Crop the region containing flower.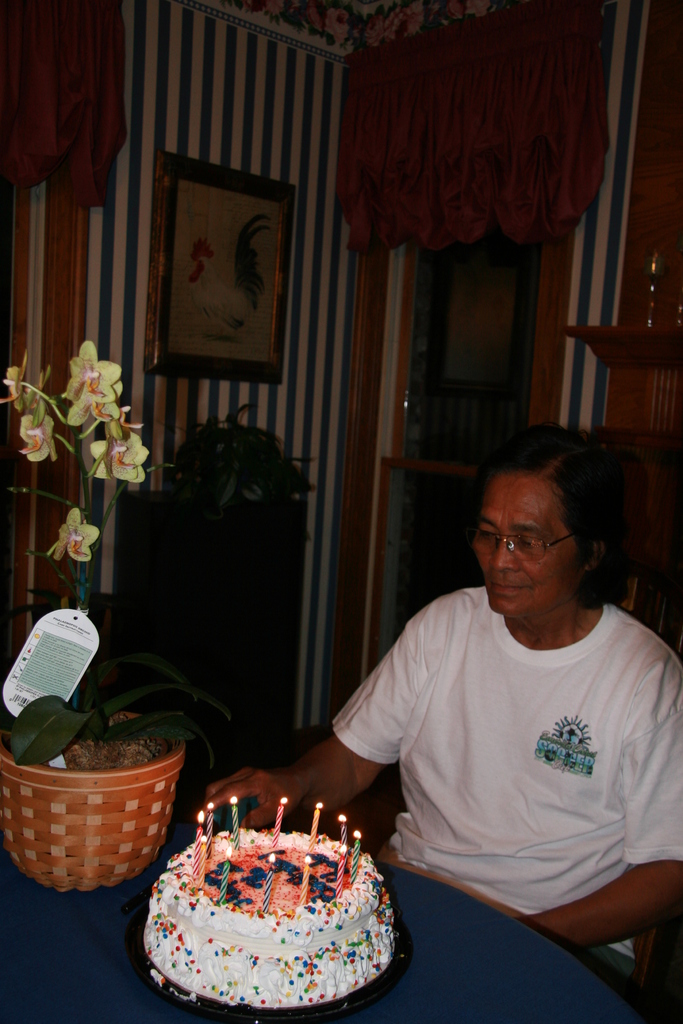
Crop region: pyautogui.locateOnScreen(0, 353, 38, 405).
